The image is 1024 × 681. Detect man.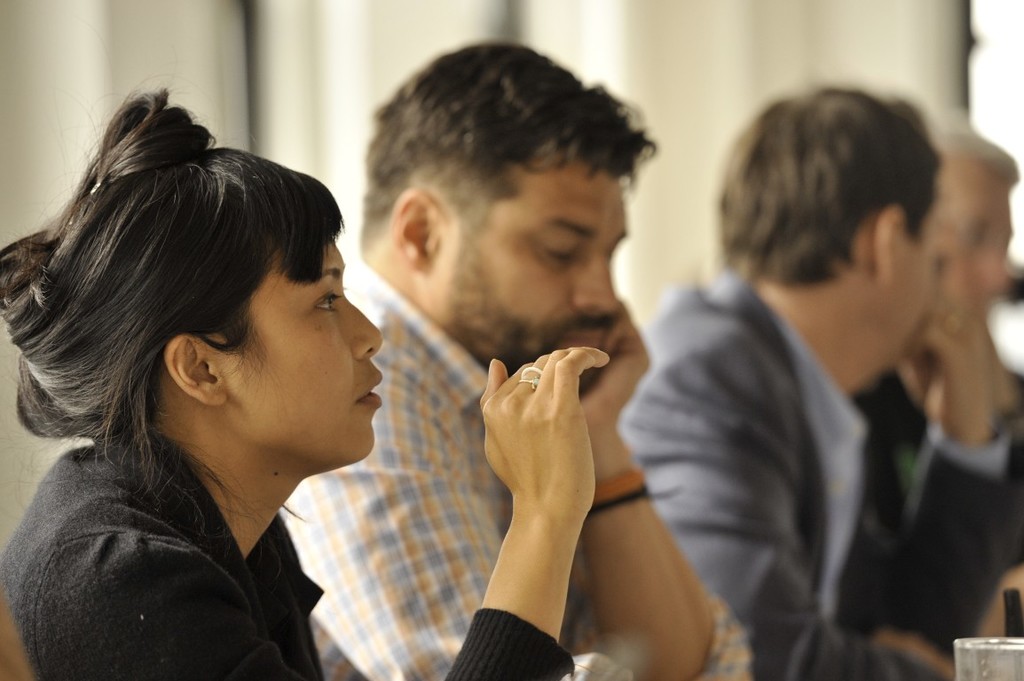
Detection: l=186, t=61, r=705, b=666.
